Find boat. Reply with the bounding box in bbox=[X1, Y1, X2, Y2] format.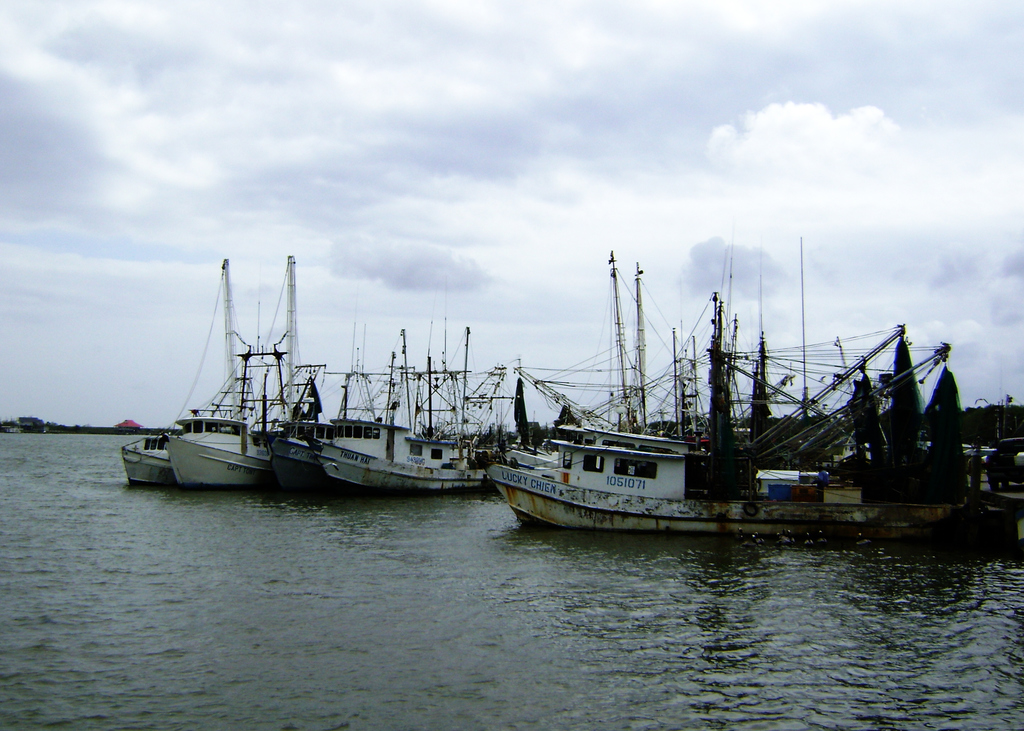
bbox=[453, 237, 995, 561].
